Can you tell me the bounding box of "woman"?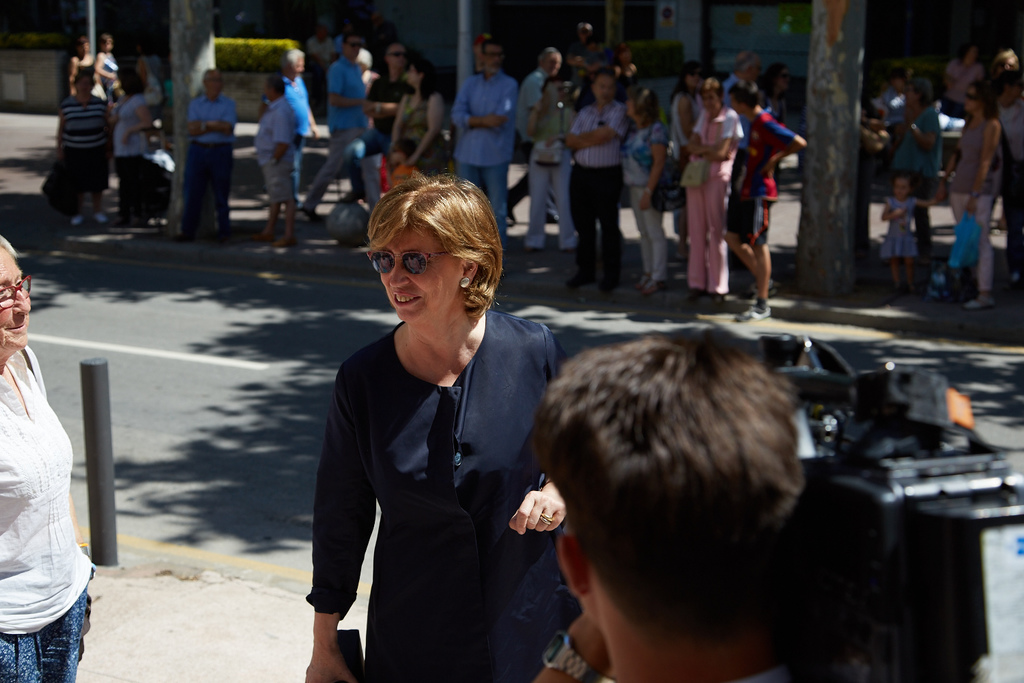
683, 68, 745, 300.
